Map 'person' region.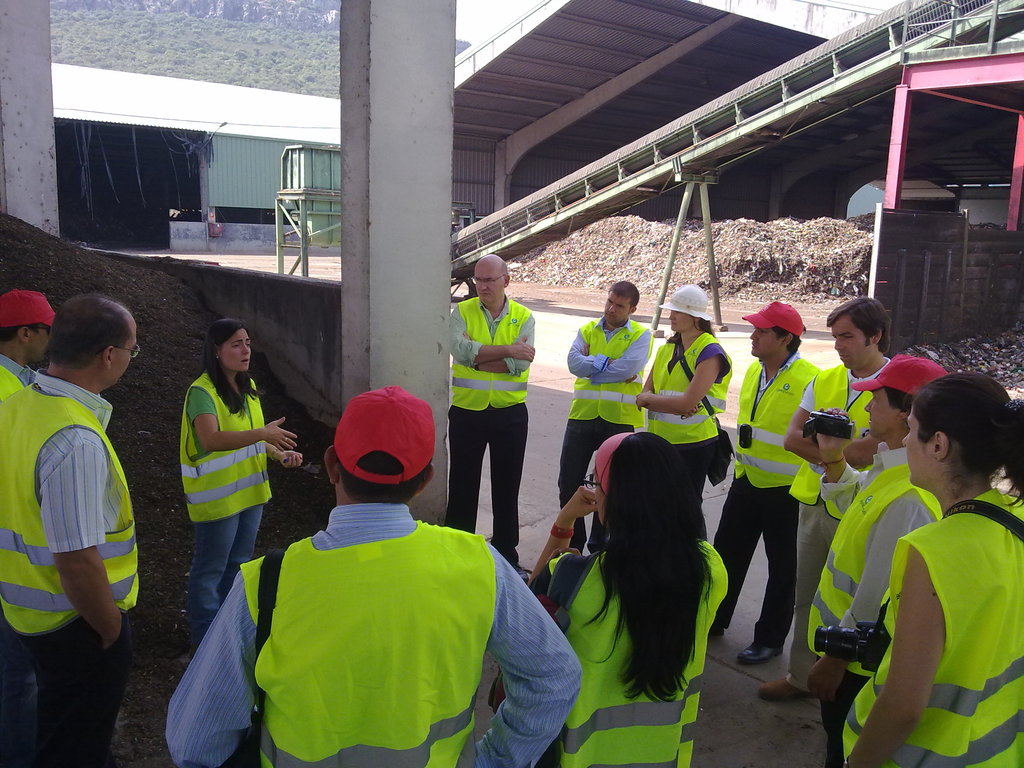
Mapped to x1=0, y1=294, x2=60, y2=404.
